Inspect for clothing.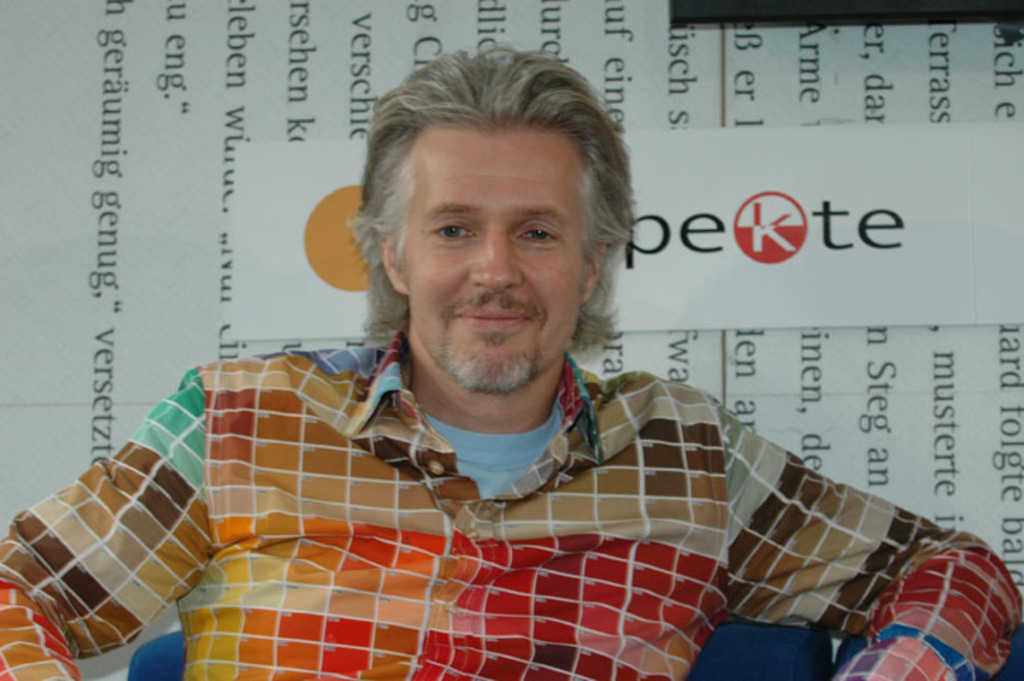
Inspection: [0, 318, 1011, 680].
